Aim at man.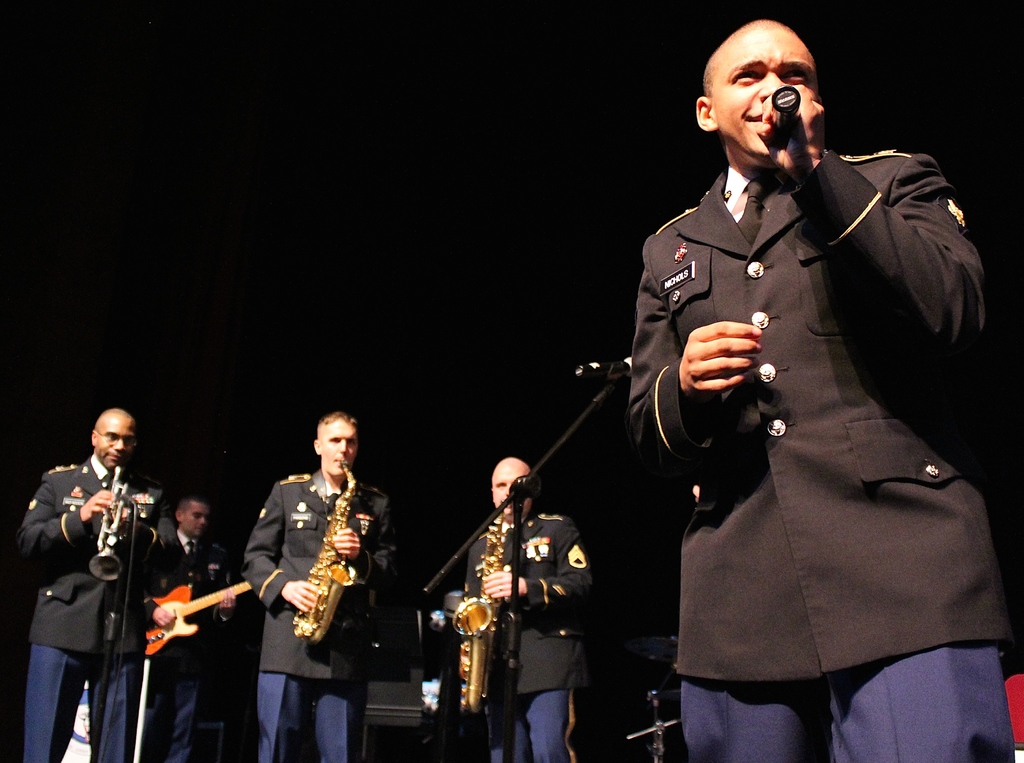
Aimed at locate(586, 12, 996, 754).
